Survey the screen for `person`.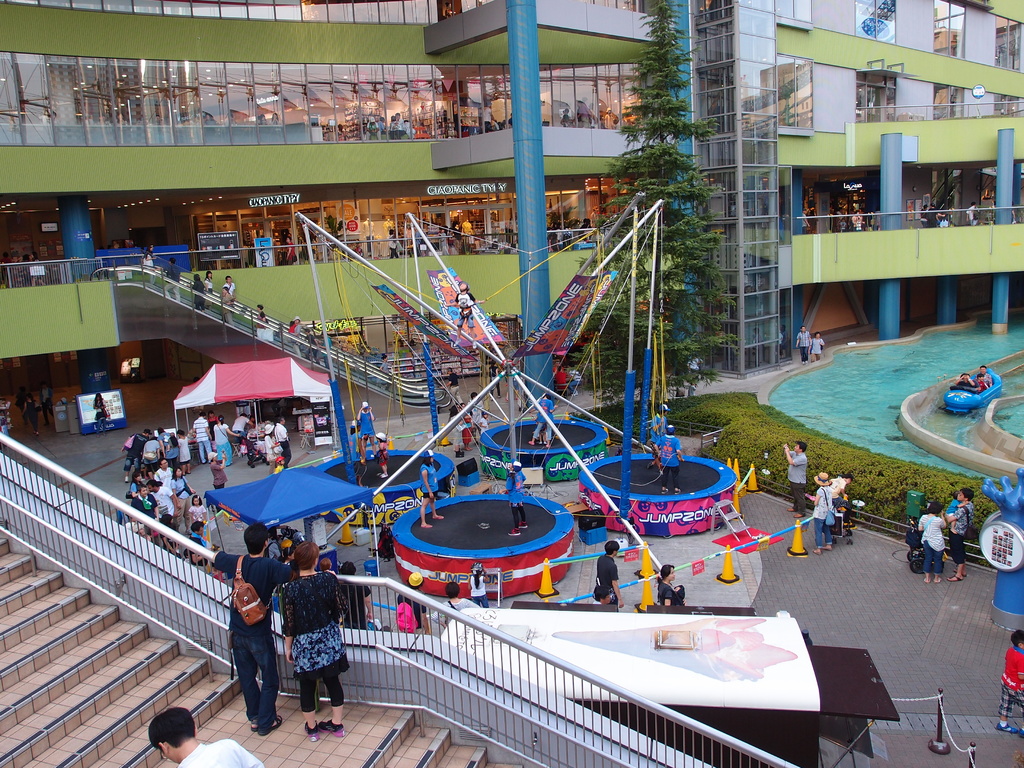
Survey found: [x1=377, y1=433, x2=388, y2=477].
